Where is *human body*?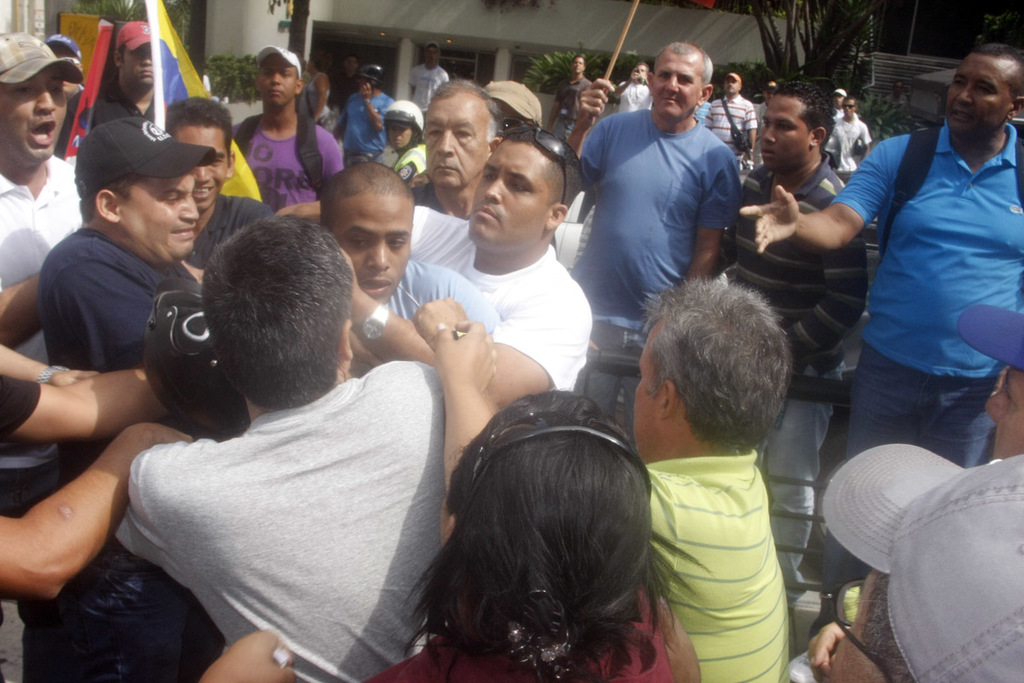
crop(353, 258, 499, 376).
